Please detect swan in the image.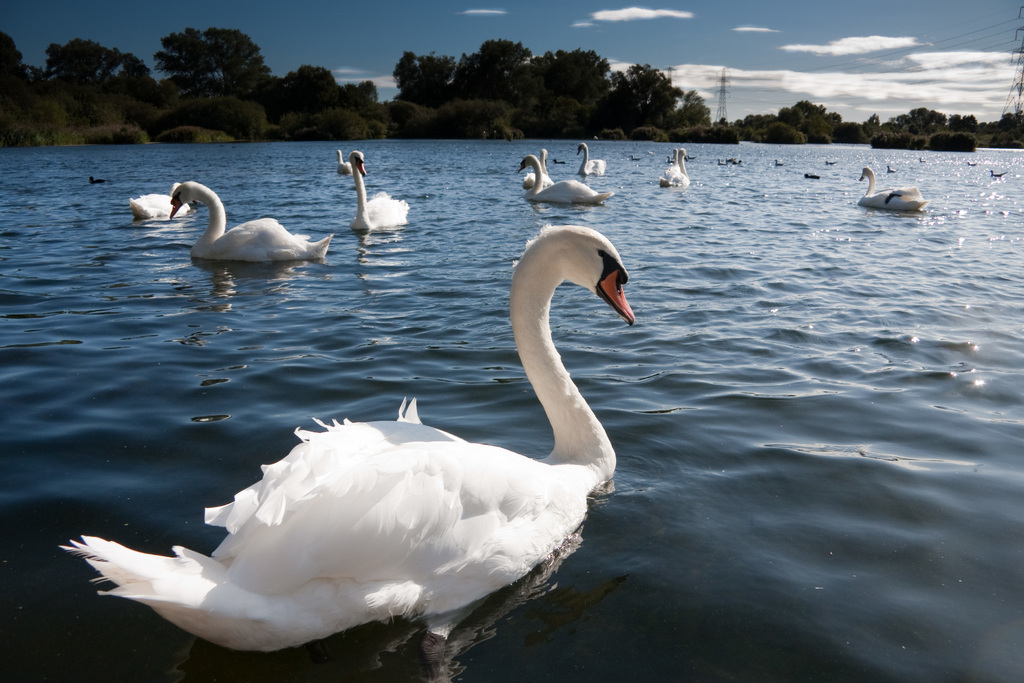
left=861, top=169, right=928, bottom=215.
